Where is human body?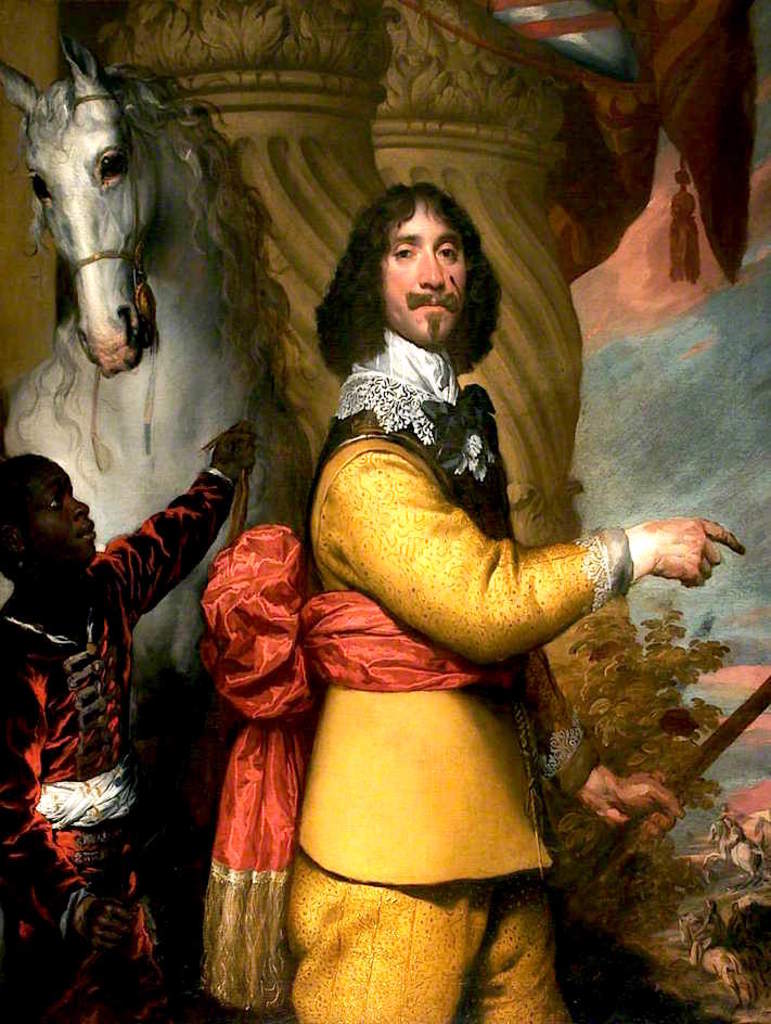
pyautogui.locateOnScreen(145, 119, 698, 931).
